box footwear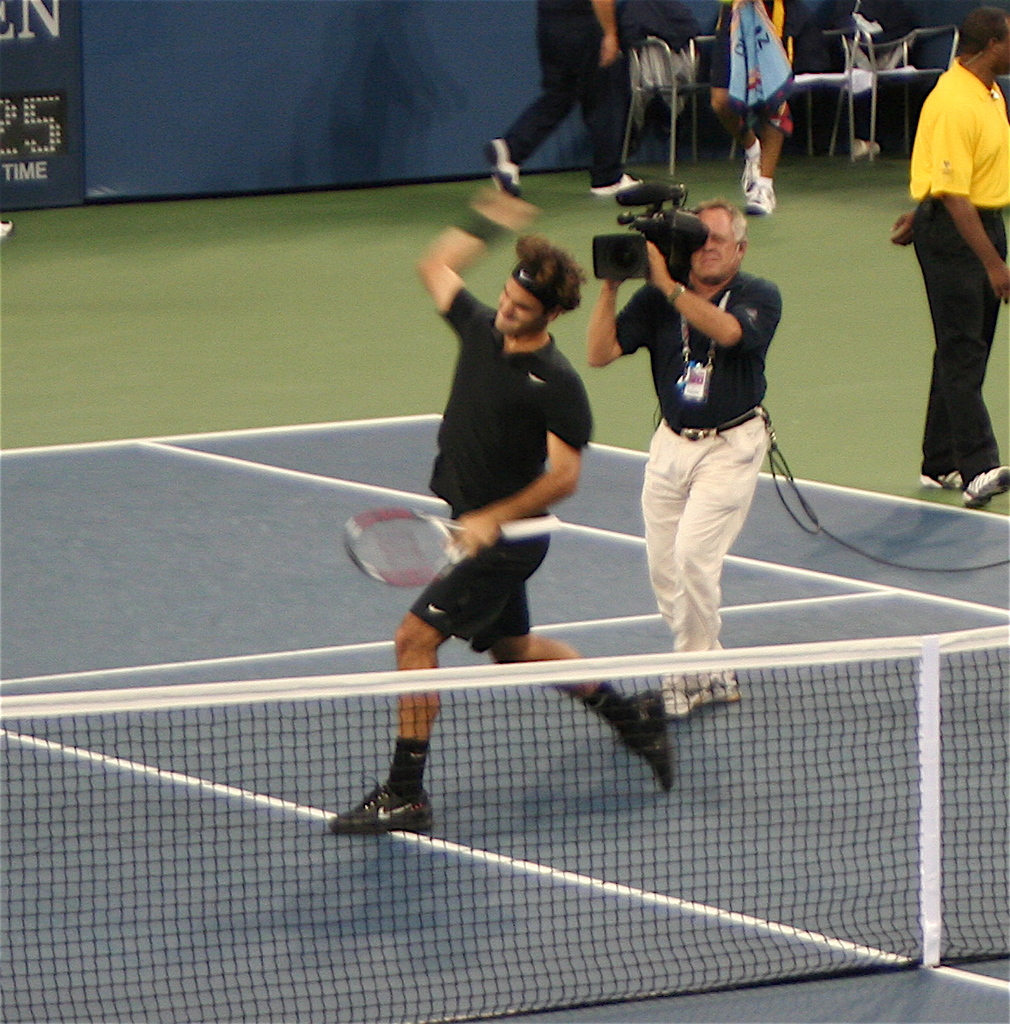
(614,684,679,790)
